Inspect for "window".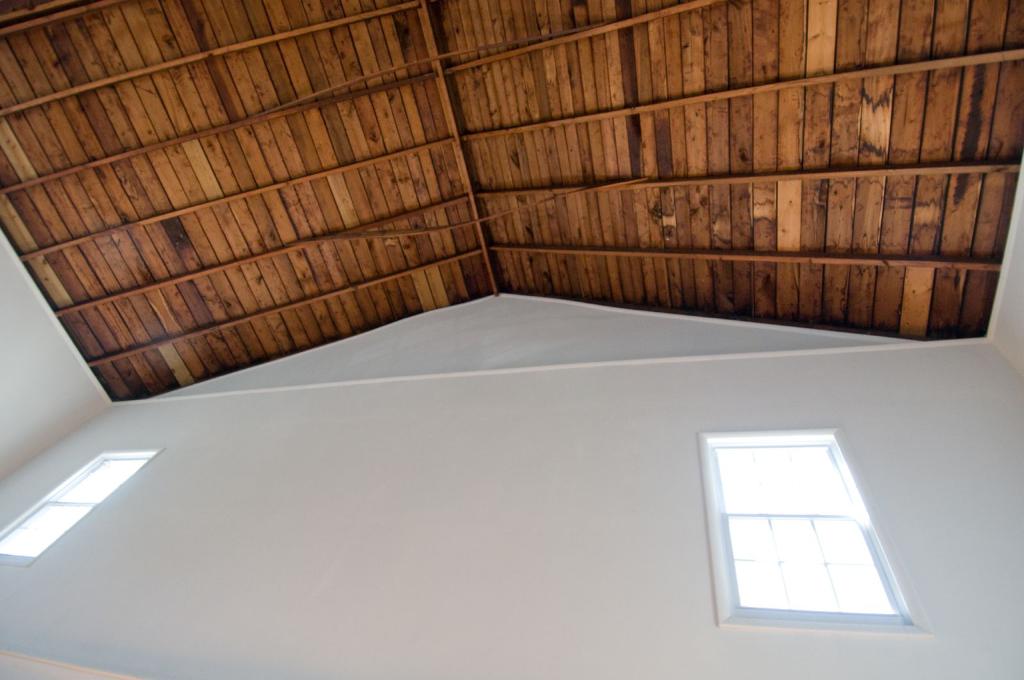
Inspection: bbox(695, 421, 931, 651).
